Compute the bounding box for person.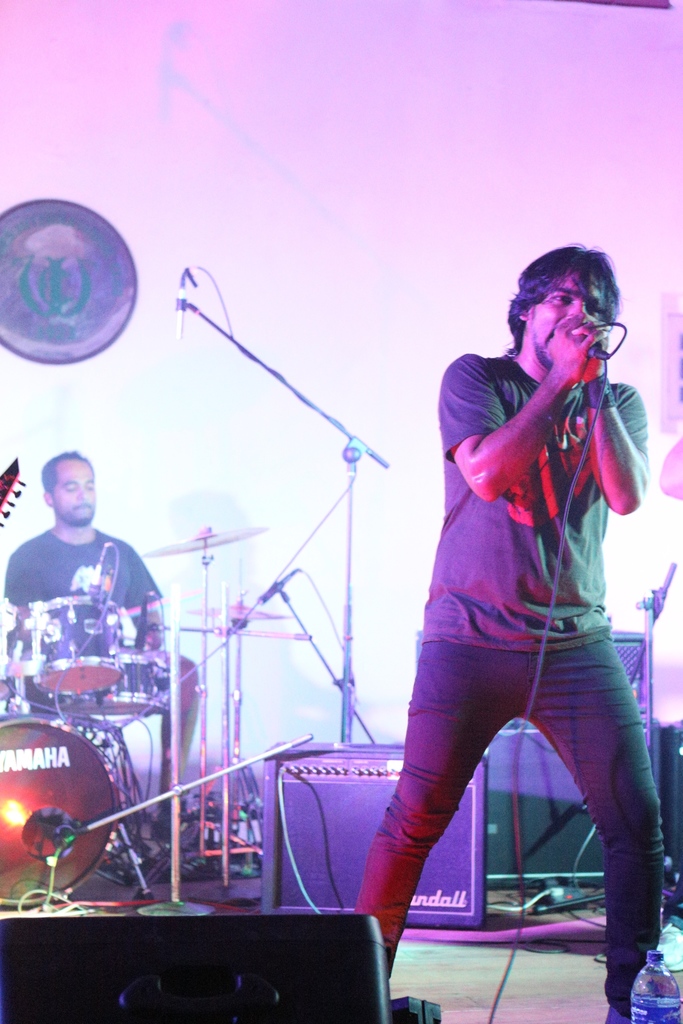
4 447 201 834.
